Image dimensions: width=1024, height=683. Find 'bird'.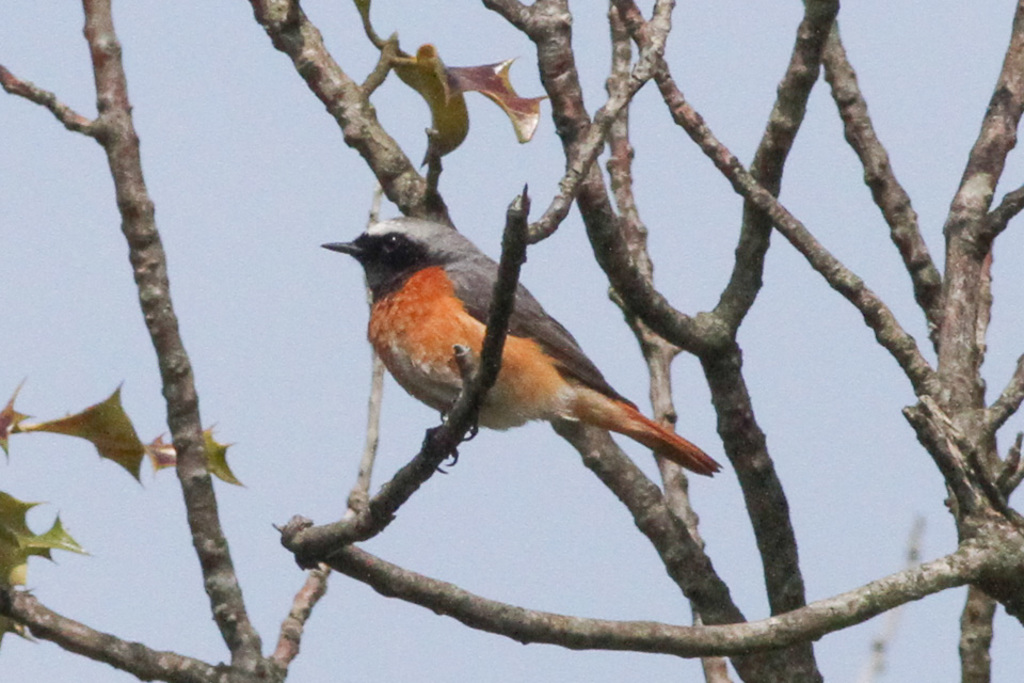
l=322, t=222, r=706, b=523.
